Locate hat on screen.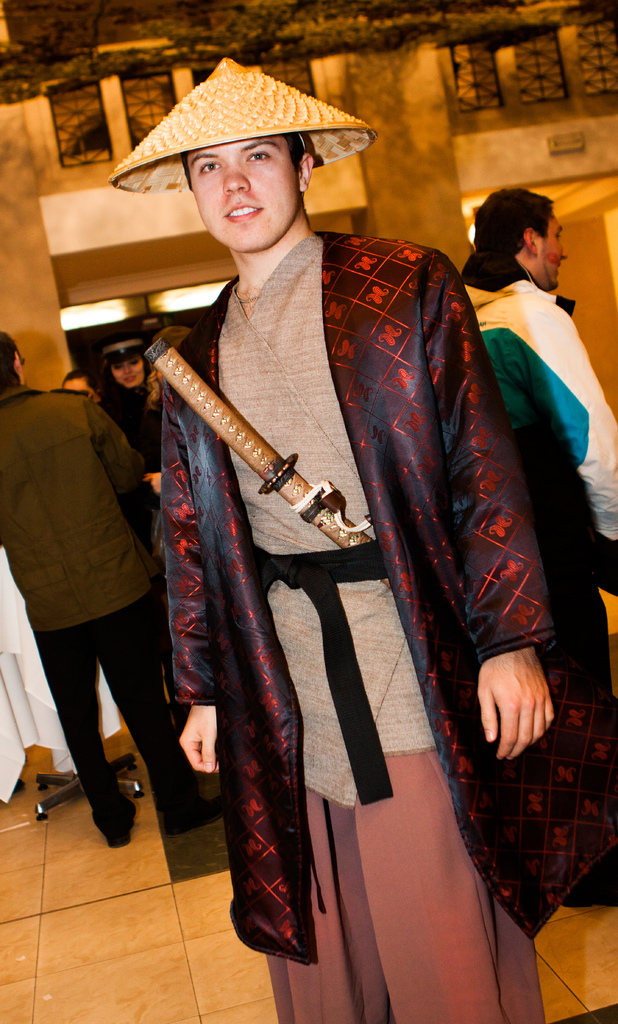
On screen at 109:56:378:193.
